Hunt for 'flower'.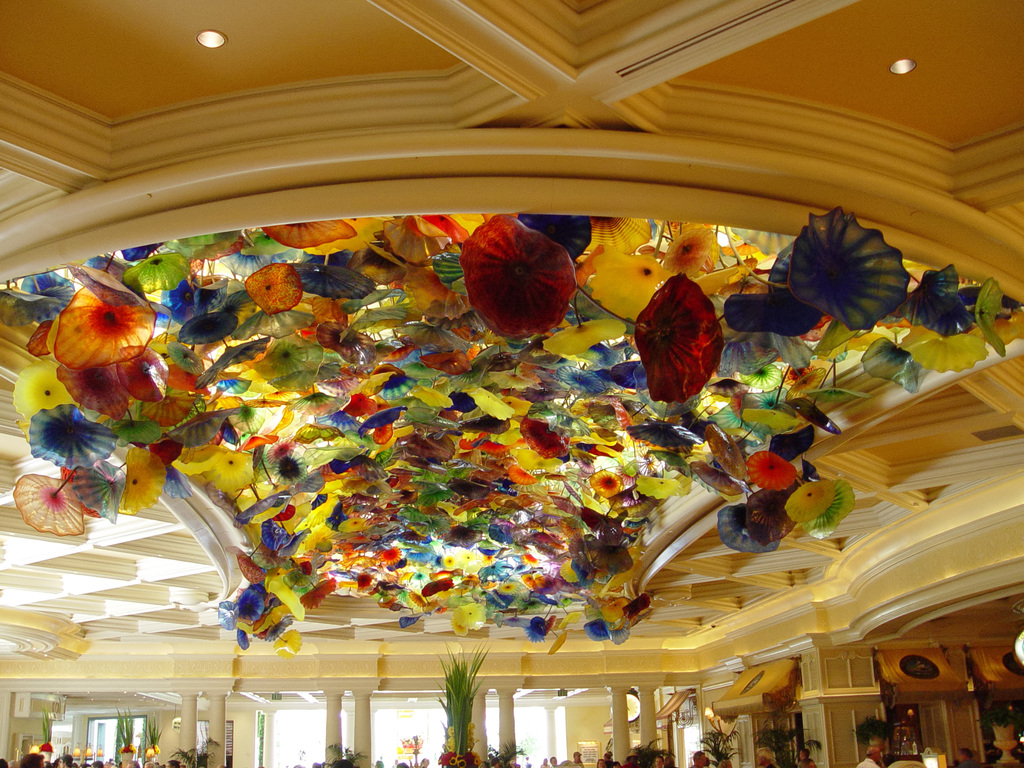
Hunted down at x1=448 y1=719 x2=459 y2=753.
